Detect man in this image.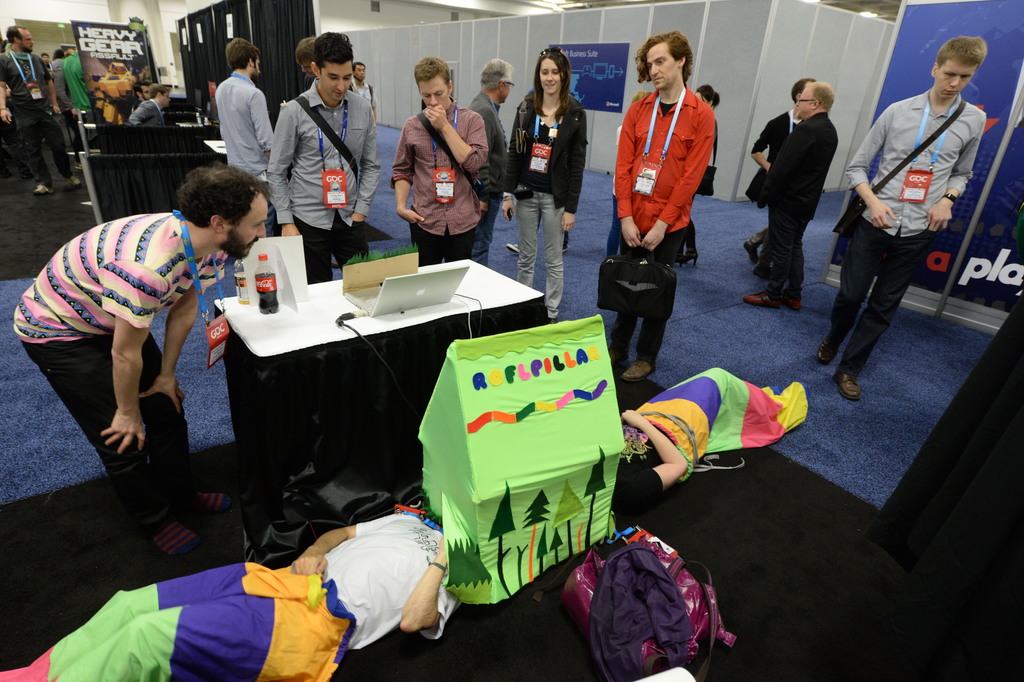
Detection: 214:35:274:183.
